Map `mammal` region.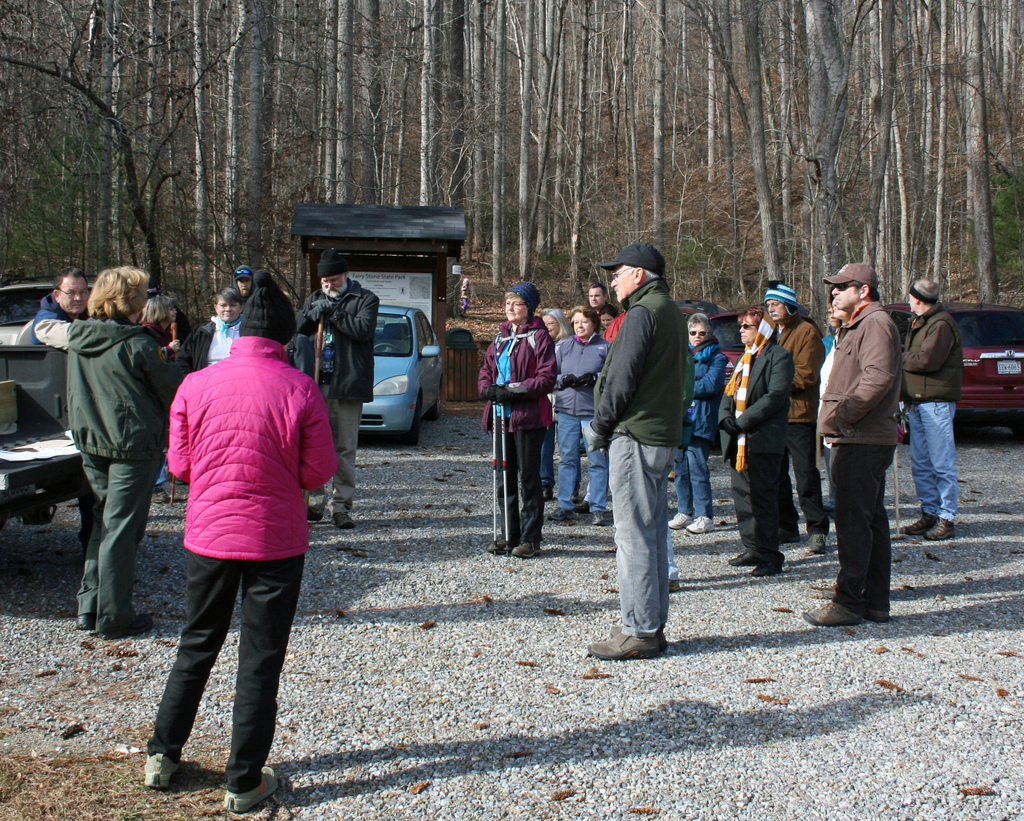
Mapped to x1=31, y1=268, x2=92, y2=352.
